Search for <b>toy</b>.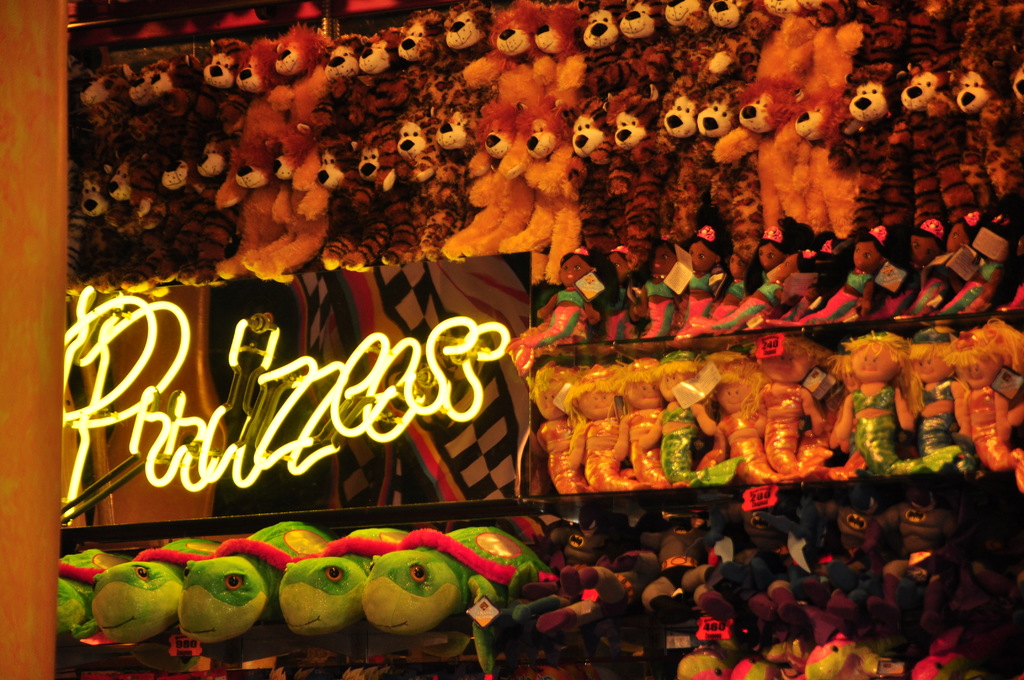
Found at 397:6:482:130.
